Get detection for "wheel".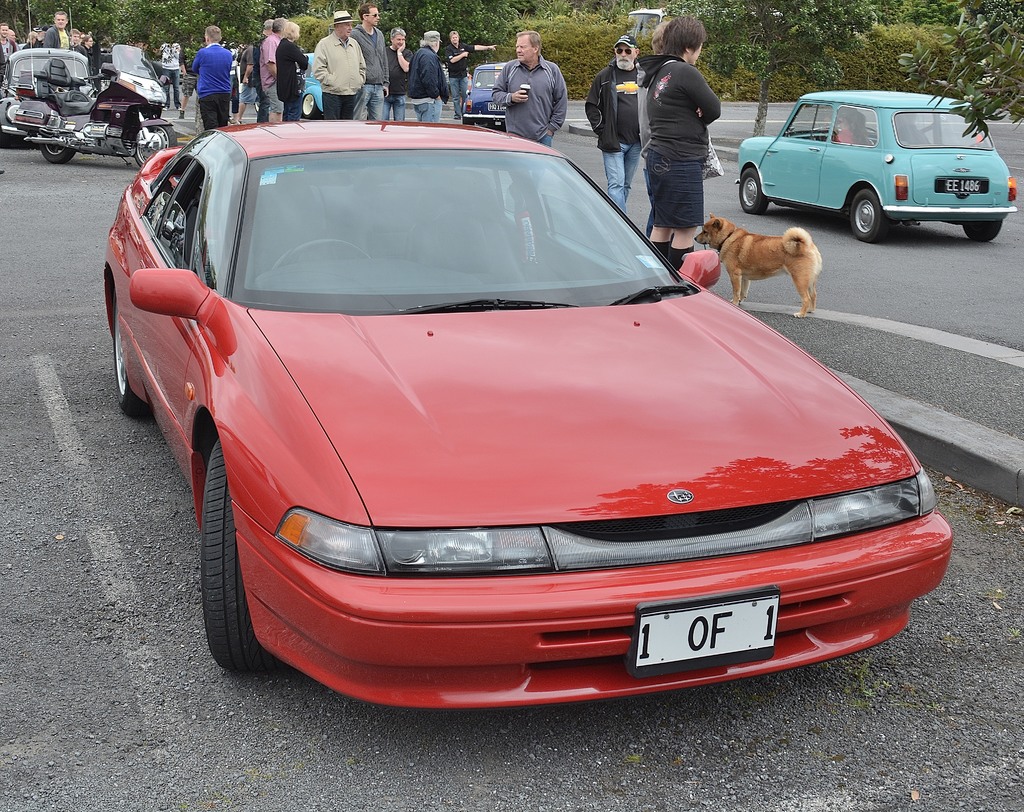
Detection: detection(132, 125, 177, 168).
